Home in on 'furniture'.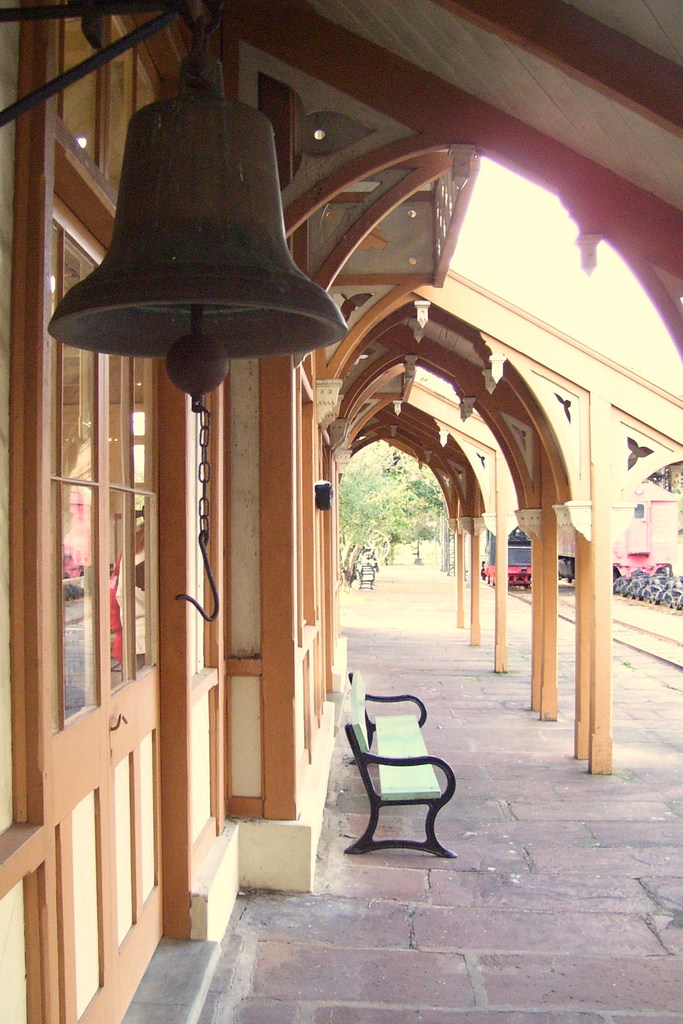
Homed in at 337,669,456,861.
